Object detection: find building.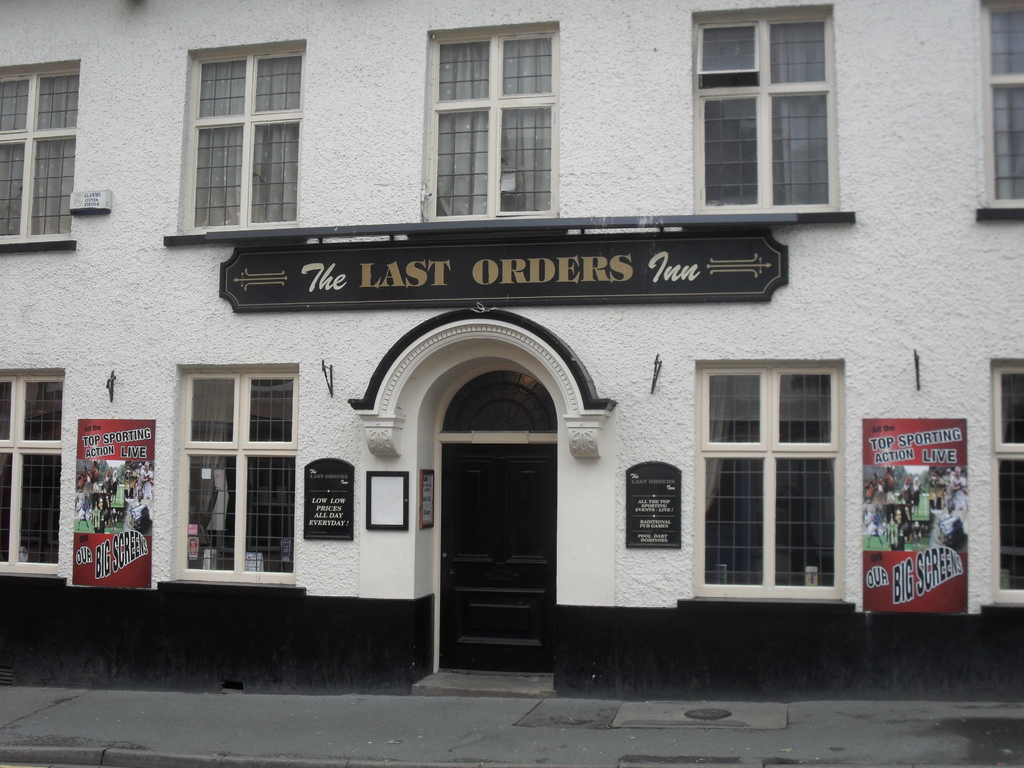
BBox(0, 0, 1023, 703).
